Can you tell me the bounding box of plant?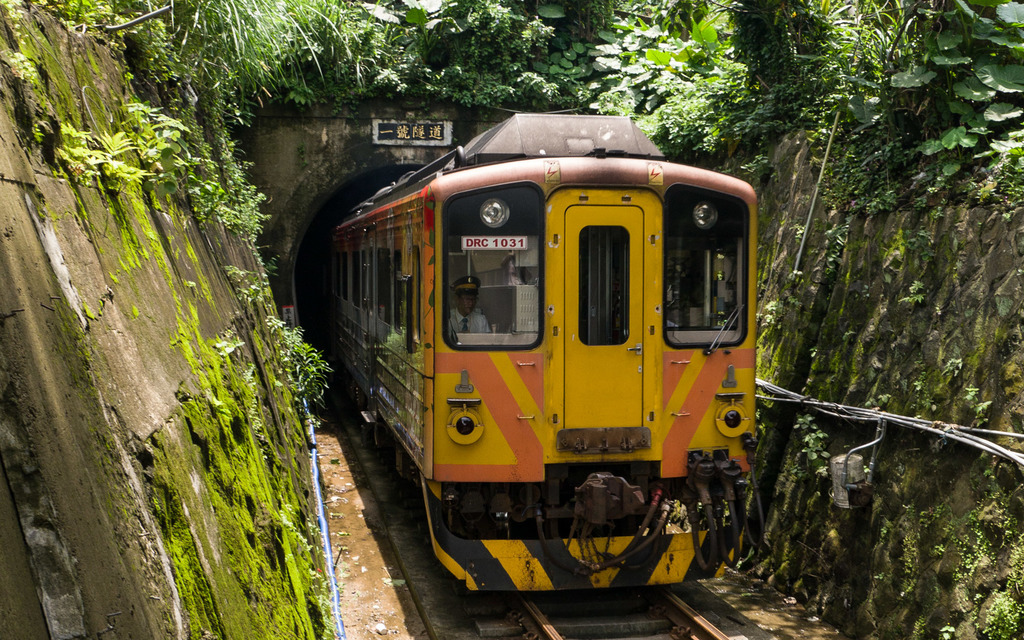
left=268, top=312, right=335, bottom=410.
